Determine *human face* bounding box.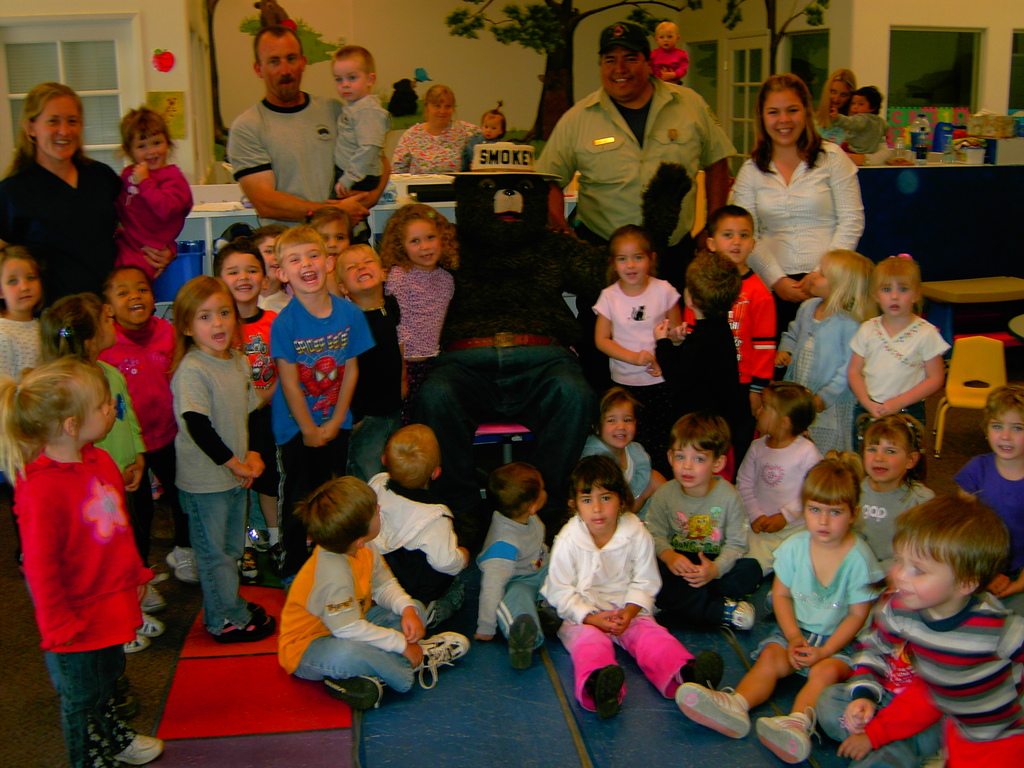
Determined: x1=807, y1=269, x2=833, y2=300.
